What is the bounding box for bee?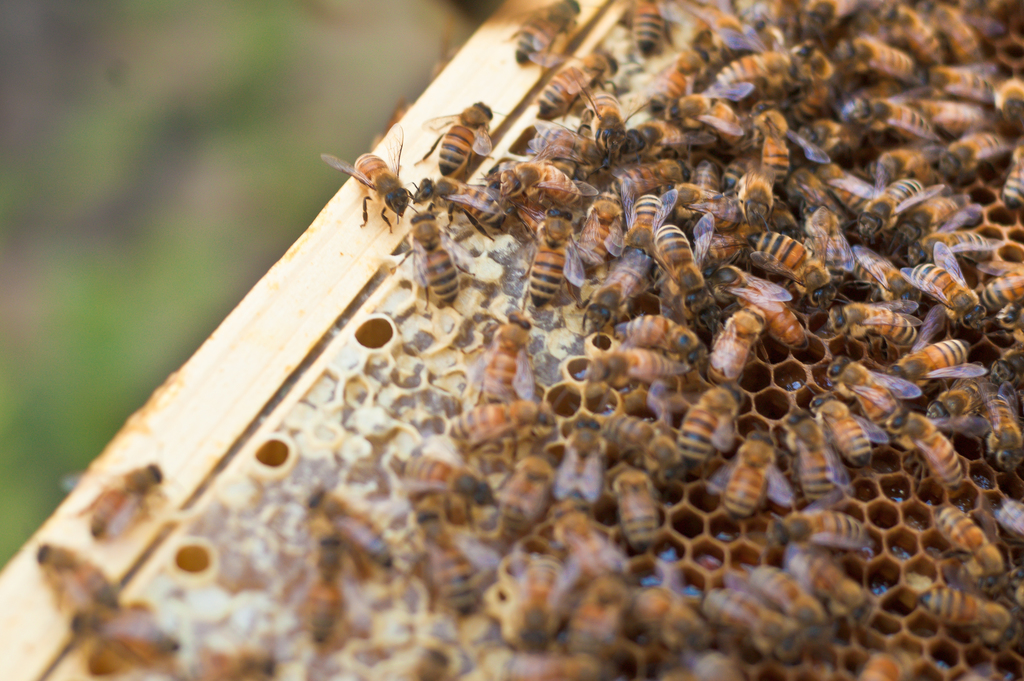
[left=824, top=293, right=935, bottom=355].
